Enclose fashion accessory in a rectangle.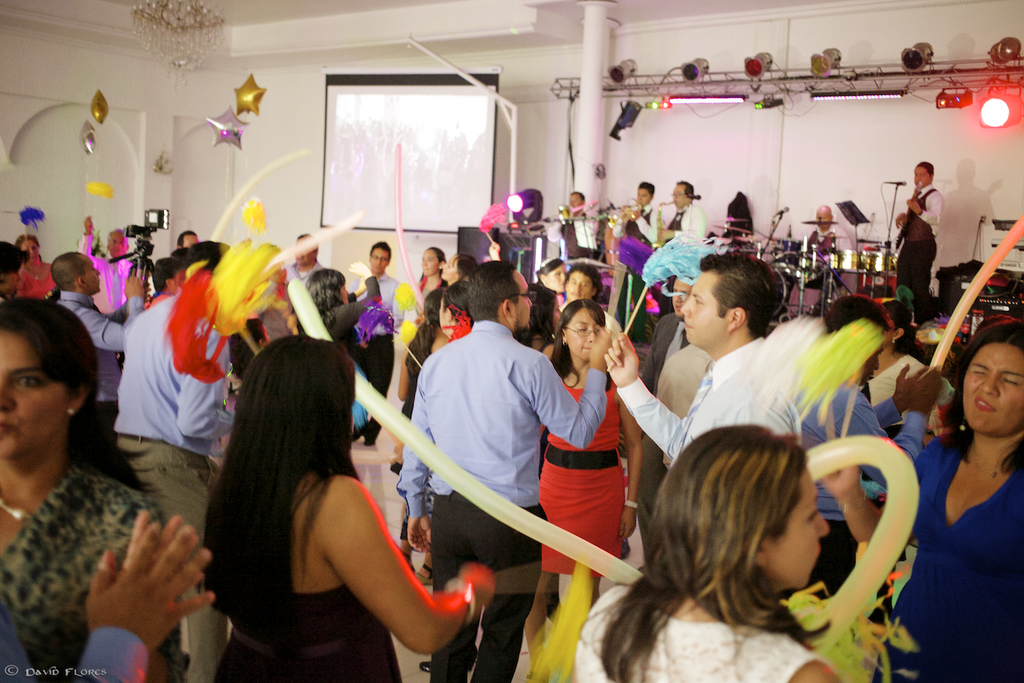
{"left": 438, "top": 575, "right": 478, "bottom": 620}.
